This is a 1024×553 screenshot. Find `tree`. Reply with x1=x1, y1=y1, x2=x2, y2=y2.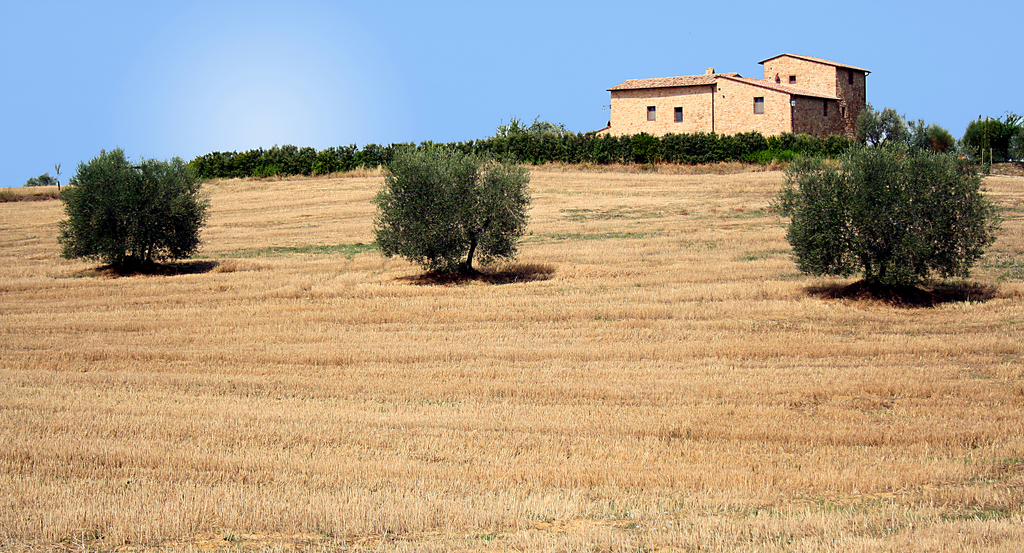
x1=77, y1=156, x2=202, y2=266.
